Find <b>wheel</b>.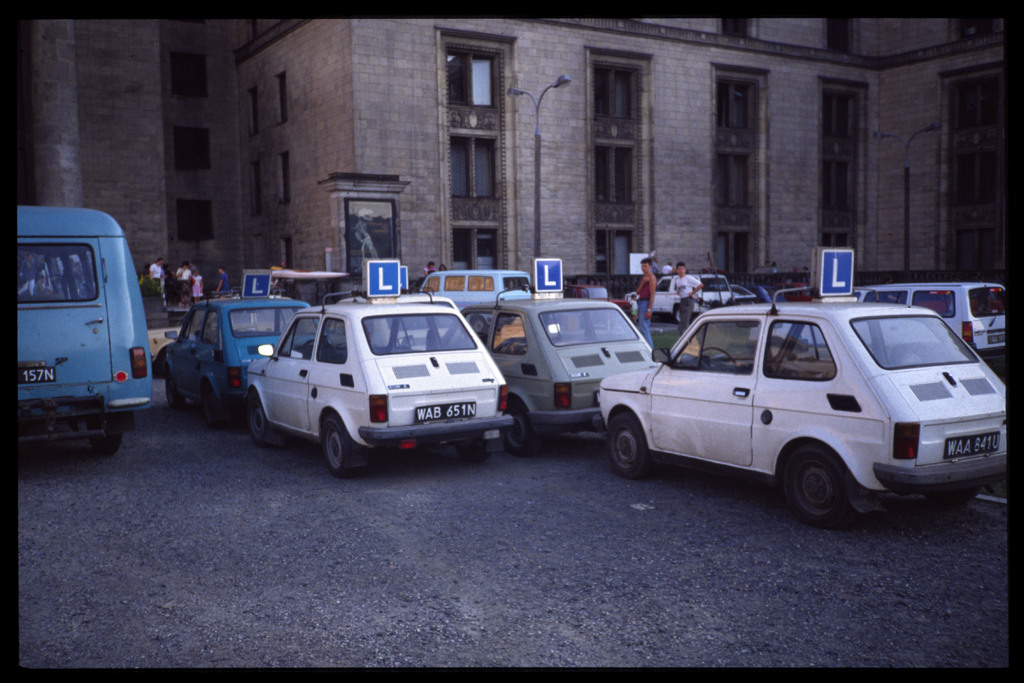
l=606, t=411, r=648, b=476.
